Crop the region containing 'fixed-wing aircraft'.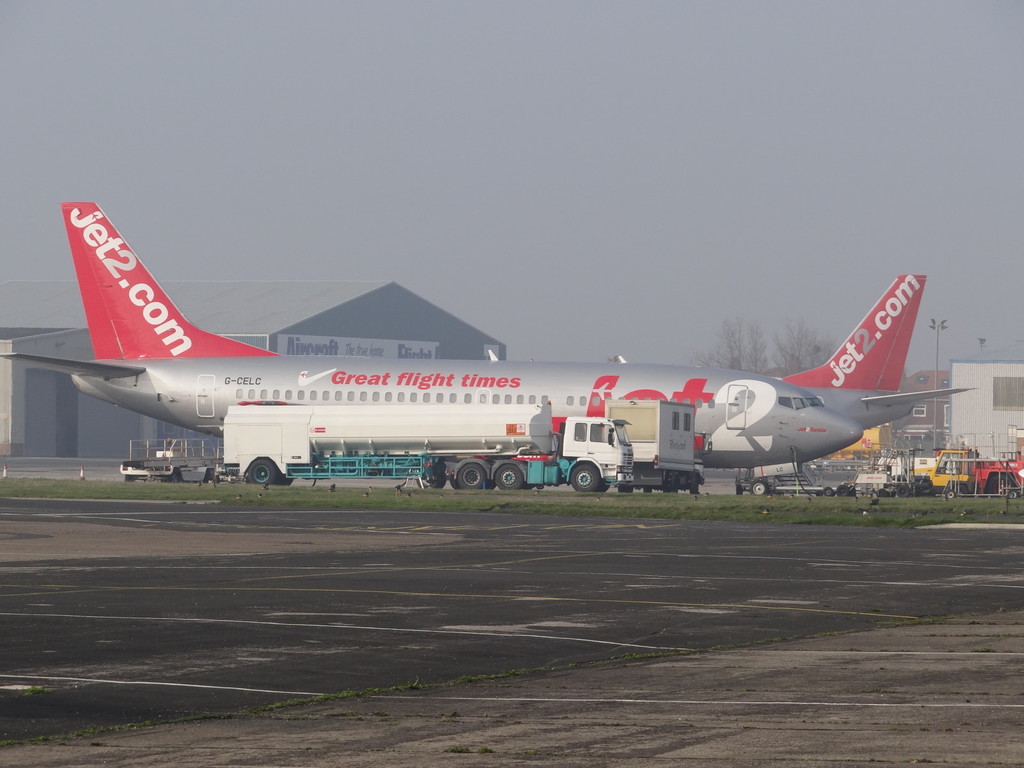
Crop region: box(0, 188, 866, 497).
